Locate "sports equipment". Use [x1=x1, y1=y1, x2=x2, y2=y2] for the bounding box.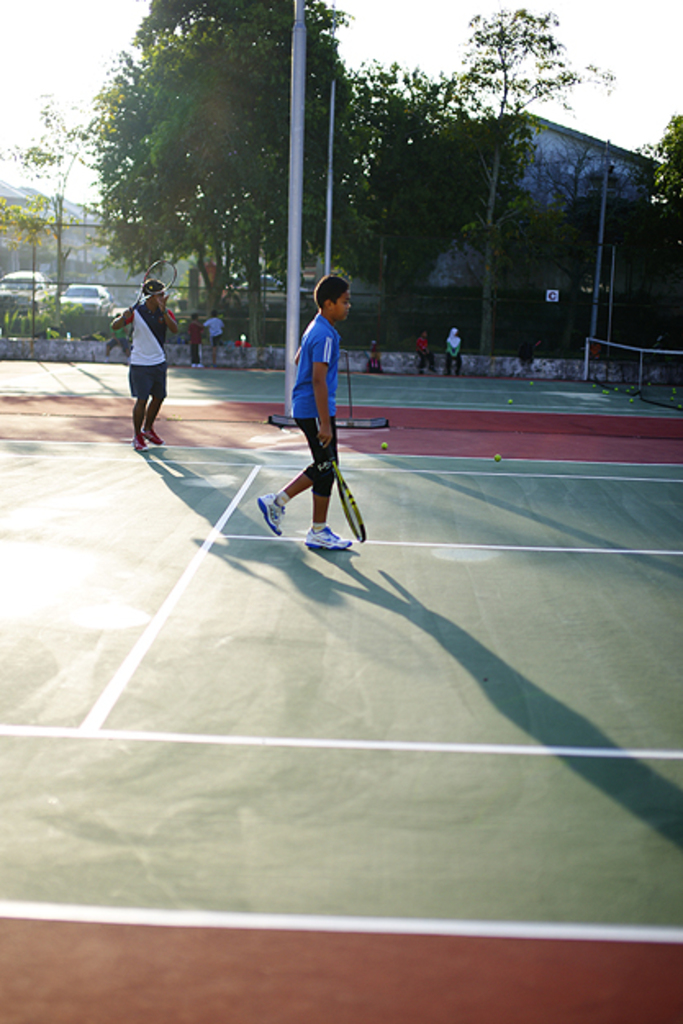
[x1=329, y1=457, x2=367, y2=544].
